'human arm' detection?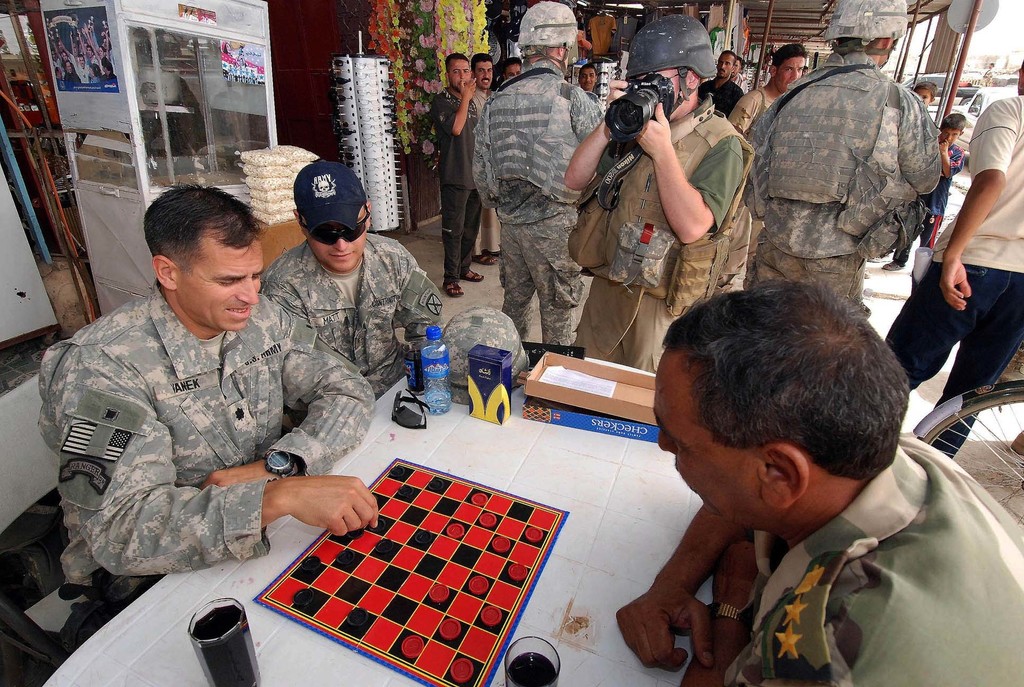
rect(32, 343, 384, 579)
